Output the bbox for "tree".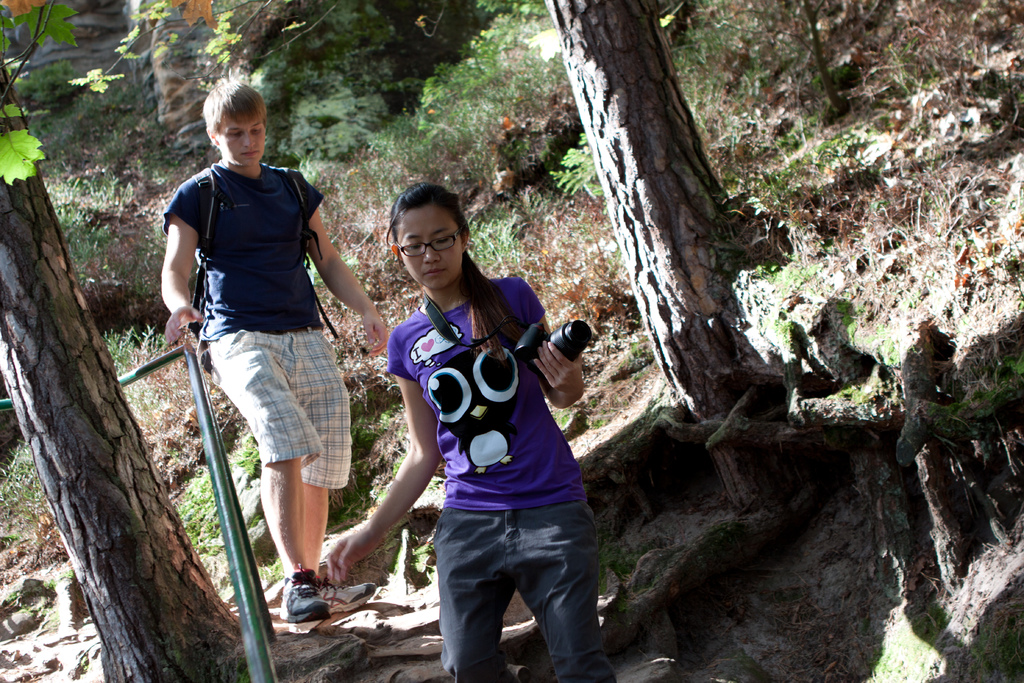
bbox=(67, 0, 740, 439).
